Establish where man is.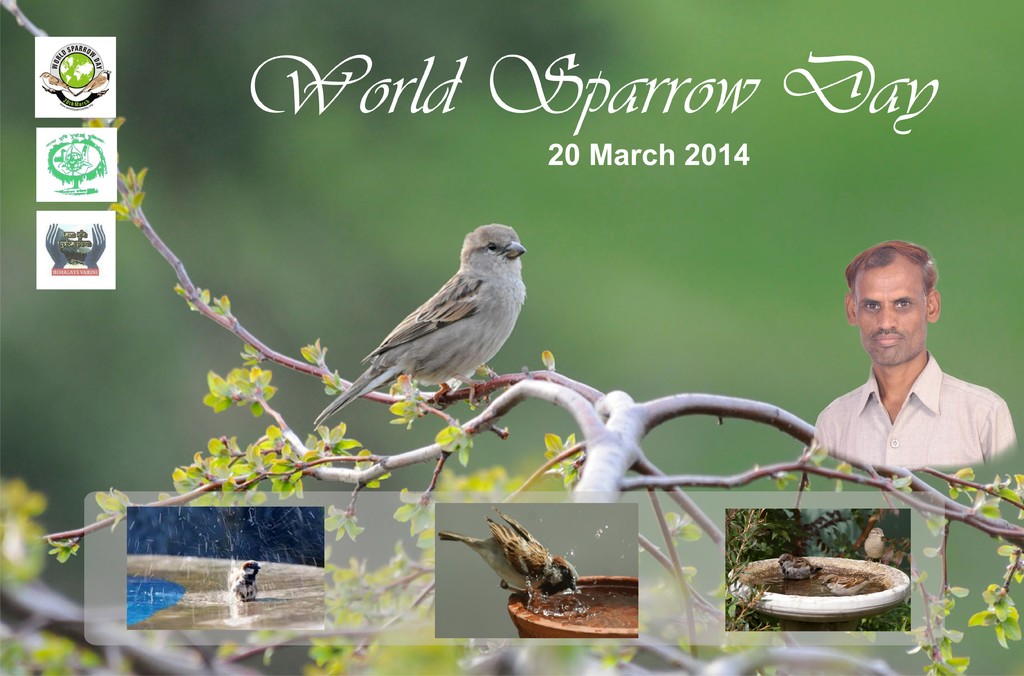
Established at 796/238/1016/475.
